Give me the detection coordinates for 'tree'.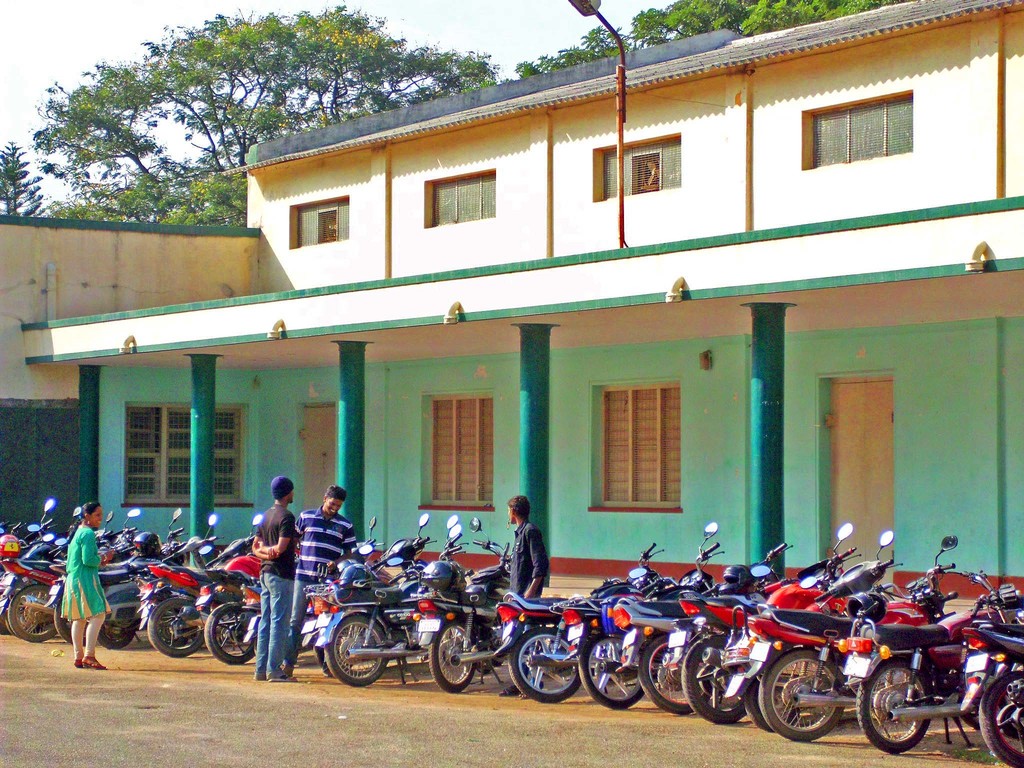
bbox=(42, 21, 483, 229).
